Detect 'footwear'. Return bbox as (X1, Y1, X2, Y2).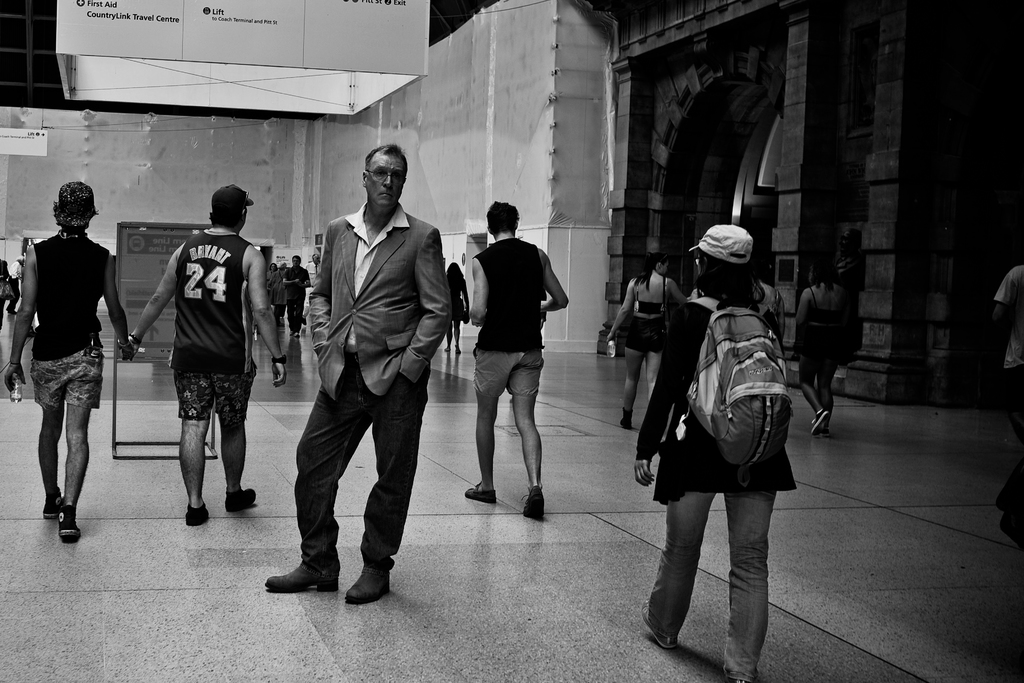
(40, 489, 67, 515).
